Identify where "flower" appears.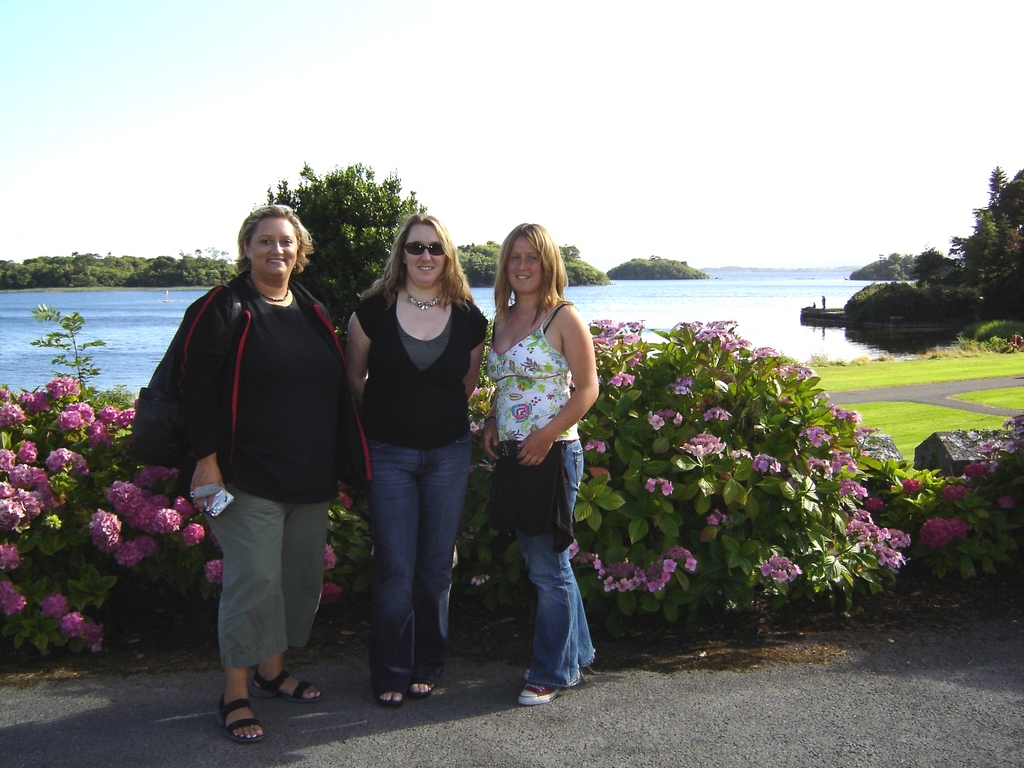
Appears at 812:384:830:399.
